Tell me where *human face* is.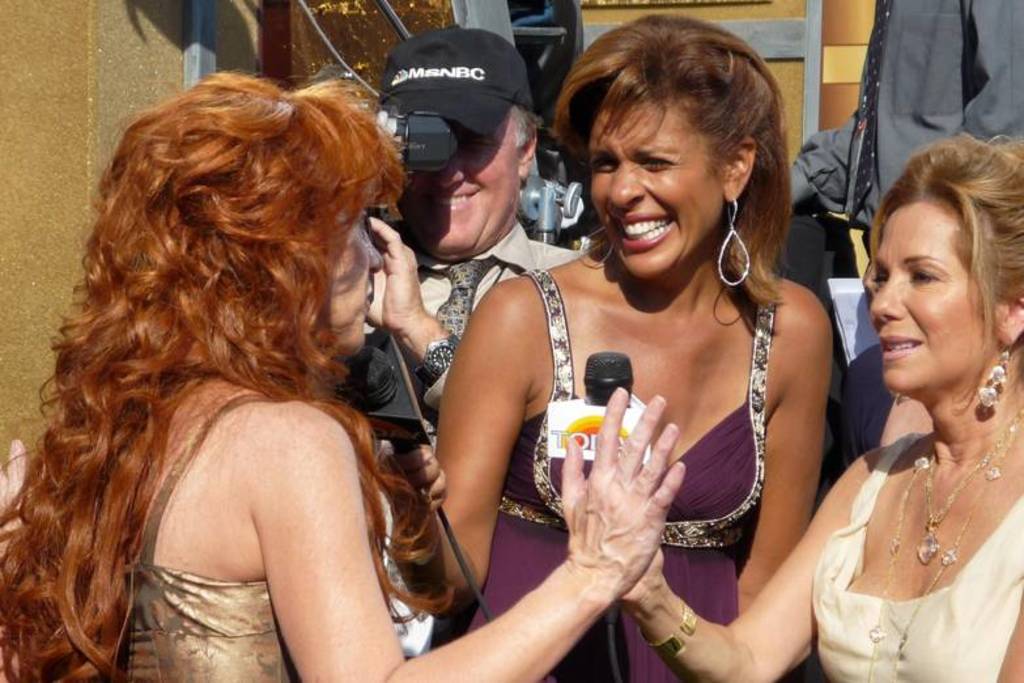
*human face* is at x1=870, y1=204, x2=994, y2=395.
